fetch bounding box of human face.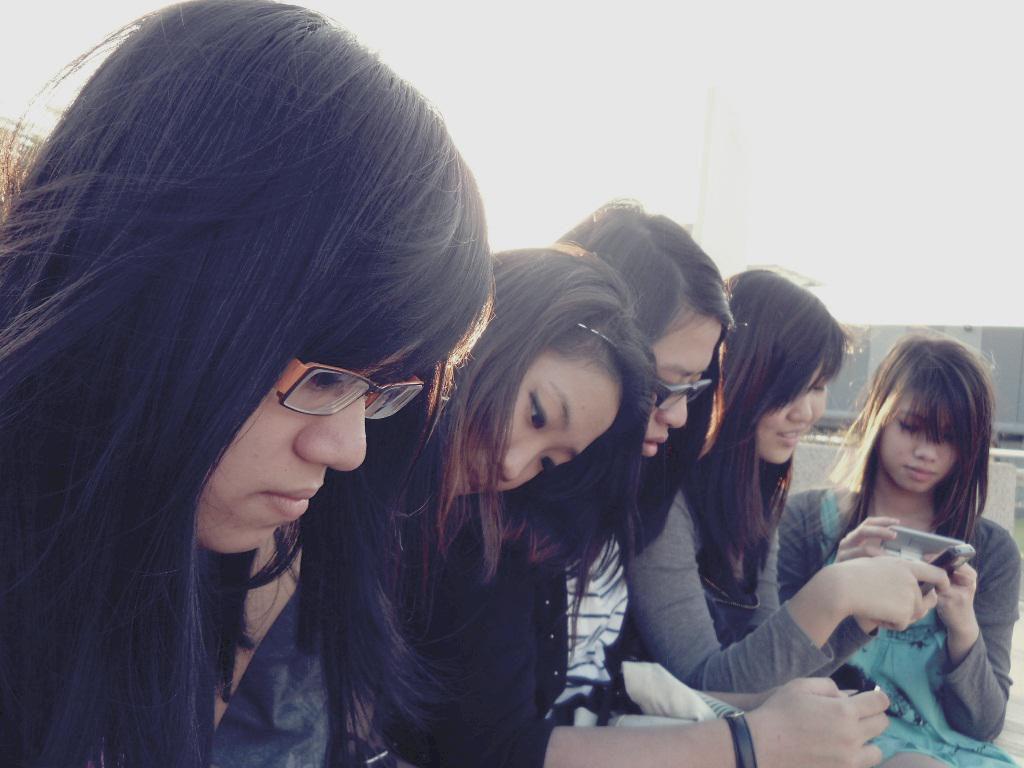
Bbox: x1=447, y1=349, x2=619, y2=494.
